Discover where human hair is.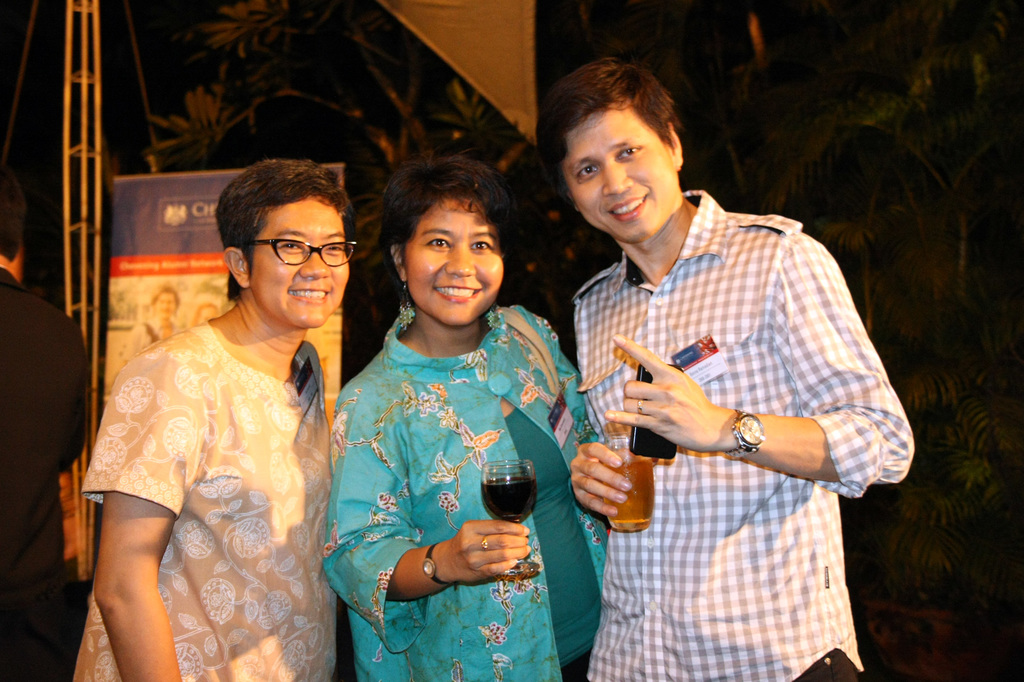
Discovered at (x1=540, y1=59, x2=689, y2=178).
